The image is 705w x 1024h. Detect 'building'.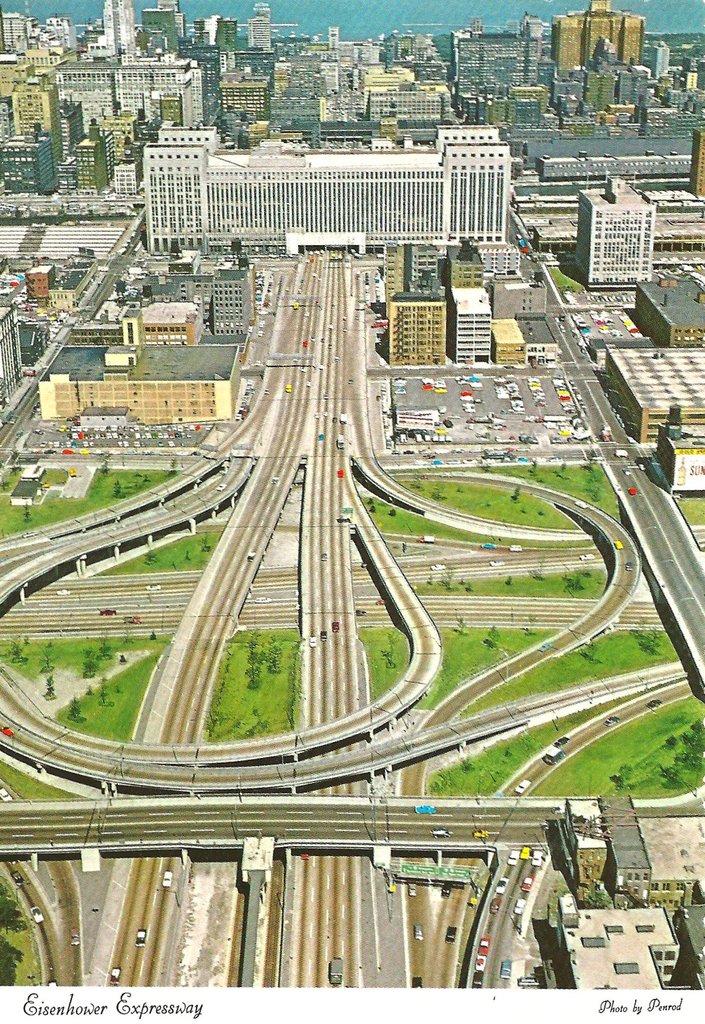
Detection: BBox(564, 6, 643, 104).
